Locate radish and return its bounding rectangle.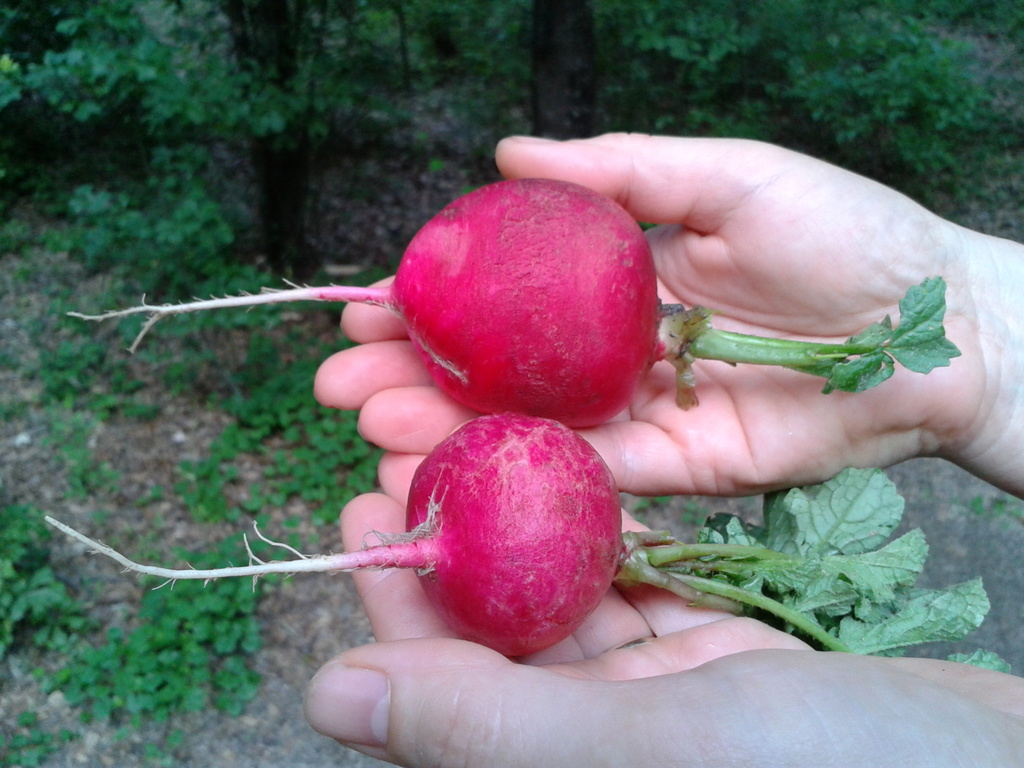
(46,412,1010,669).
